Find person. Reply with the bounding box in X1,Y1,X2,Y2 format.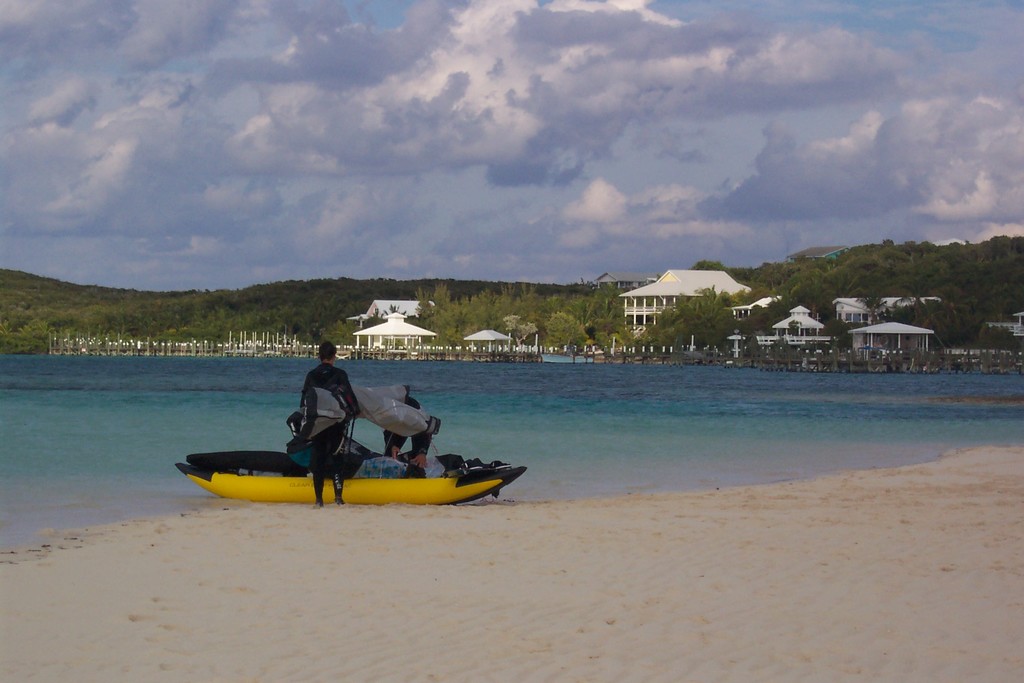
320,386,443,465.
